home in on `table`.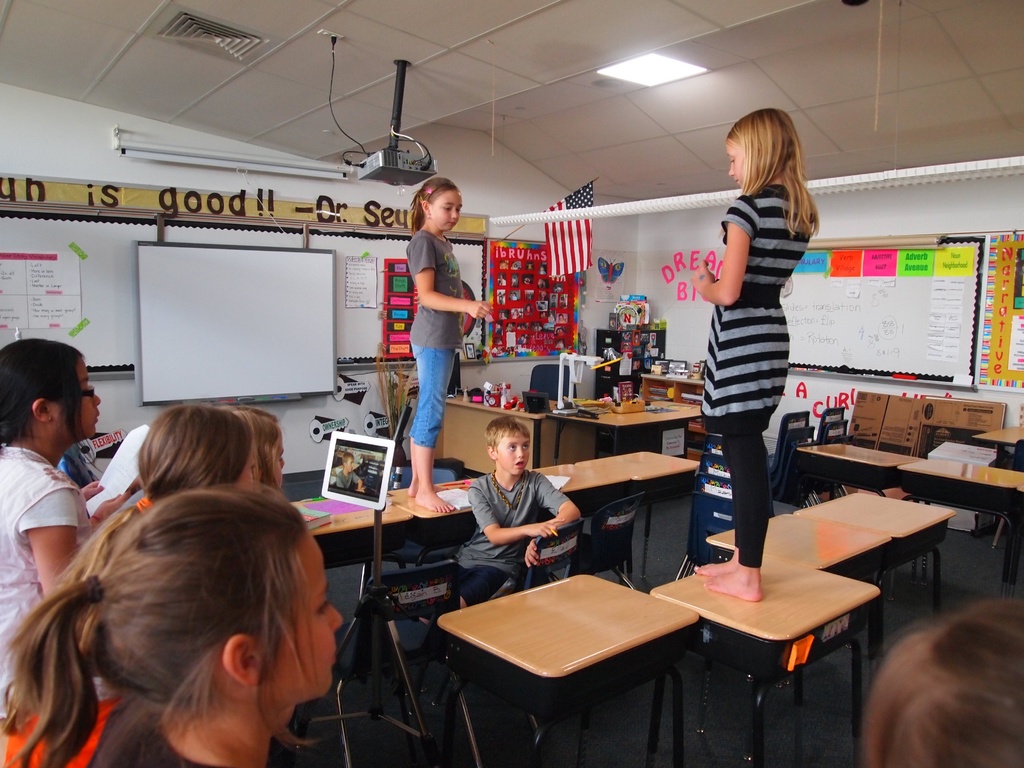
Homed in at select_region(973, 424, 1023, 464).
